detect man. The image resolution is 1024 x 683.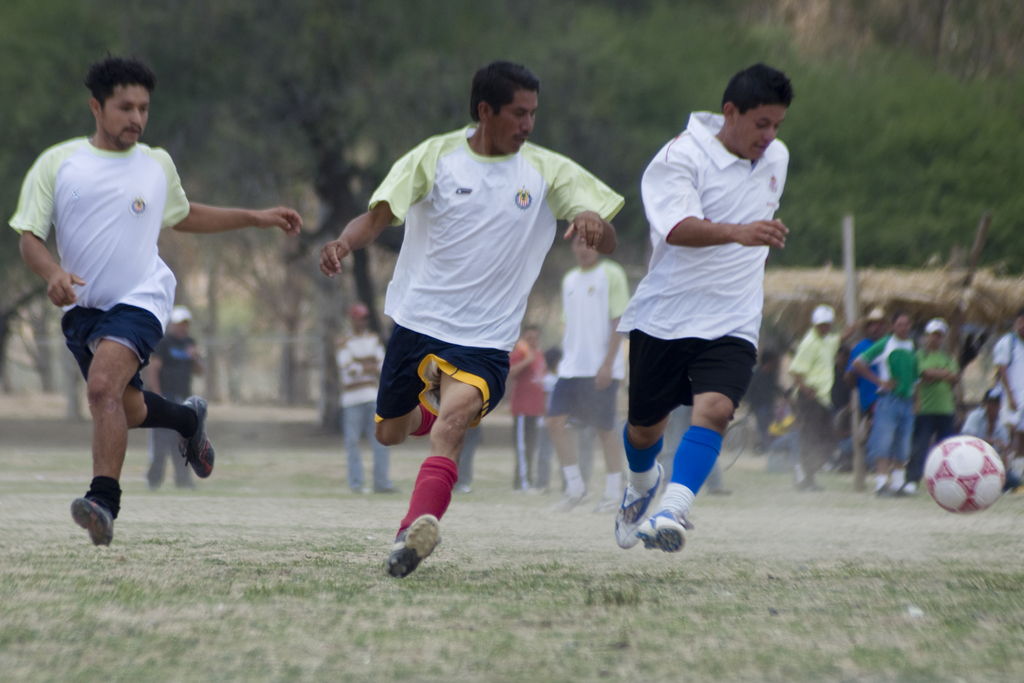
5:58:312:556.
